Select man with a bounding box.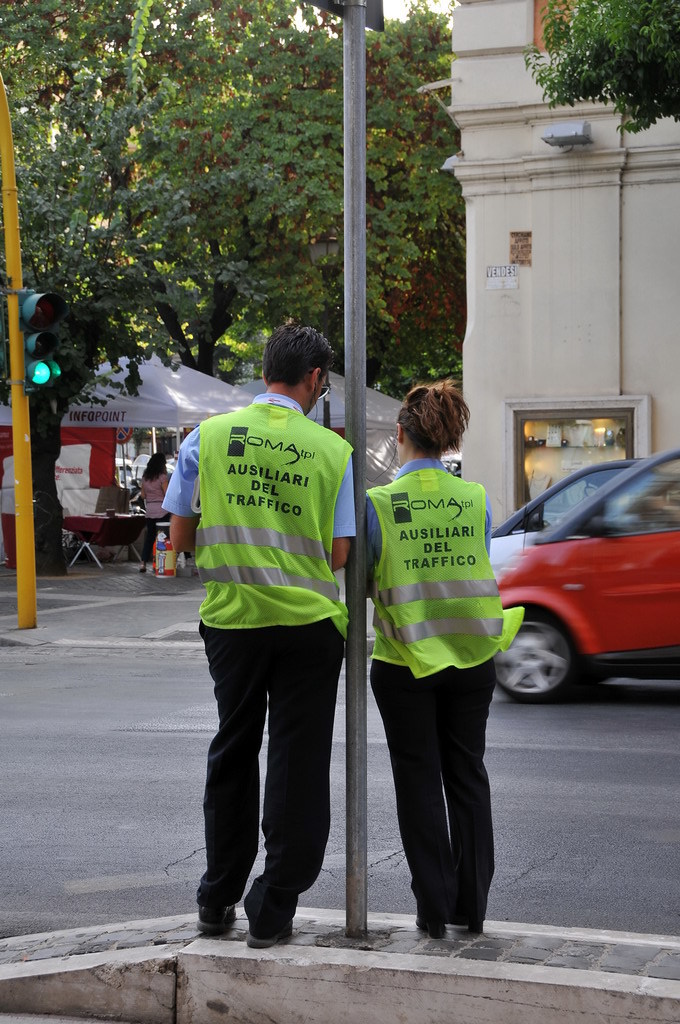
x1=162, y1=325, x2=359, y2=950.
